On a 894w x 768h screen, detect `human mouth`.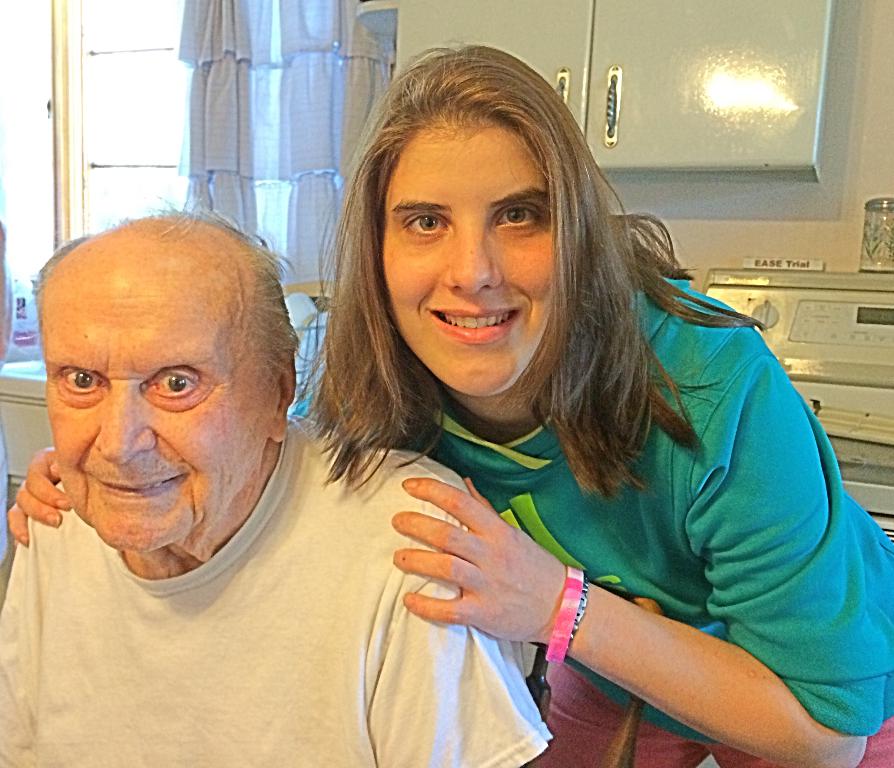
region(85, 473, 186, 501).
